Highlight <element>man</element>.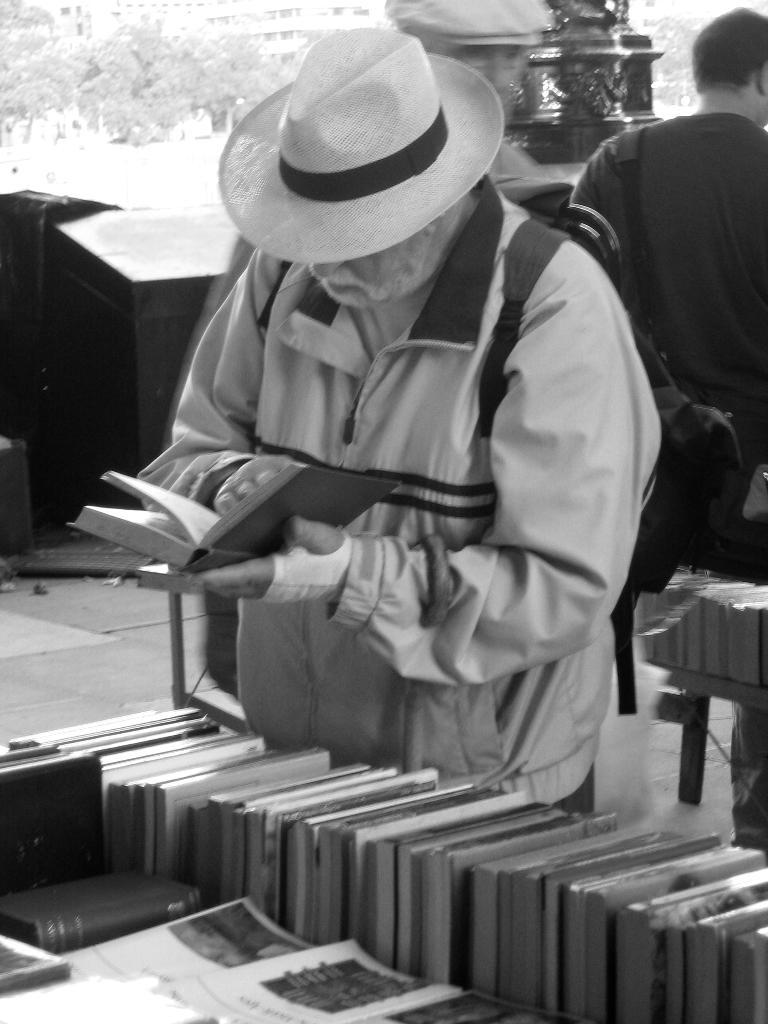
Highlighted region: [568, 4, 767, 580].
